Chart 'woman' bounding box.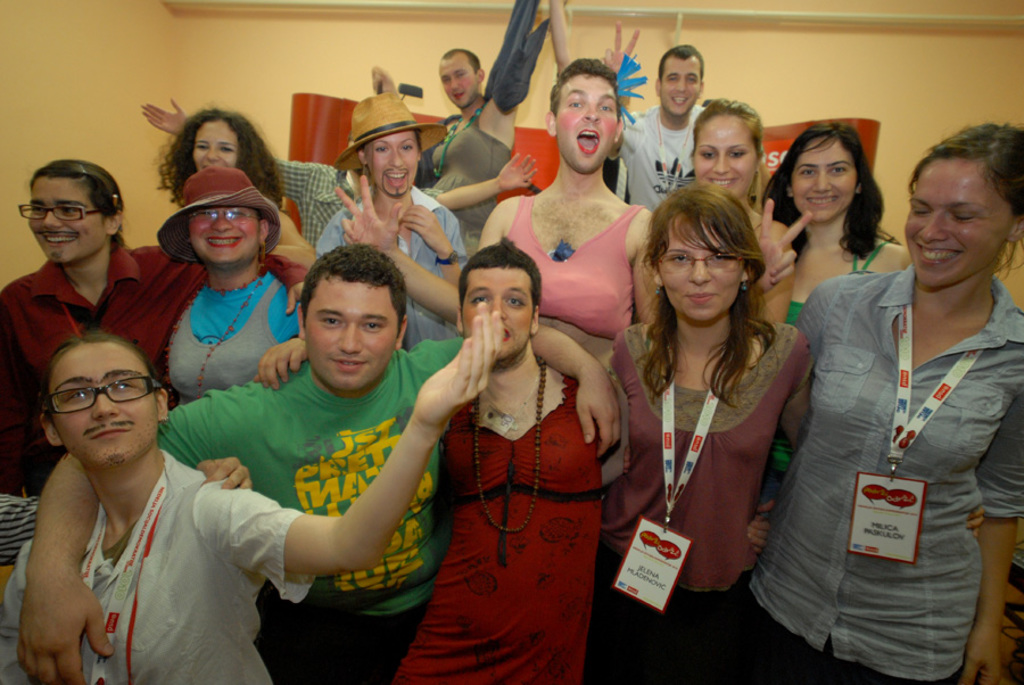
Charted: {"left": 589, "top": 179, "right": 814, "bottom": 684}.
